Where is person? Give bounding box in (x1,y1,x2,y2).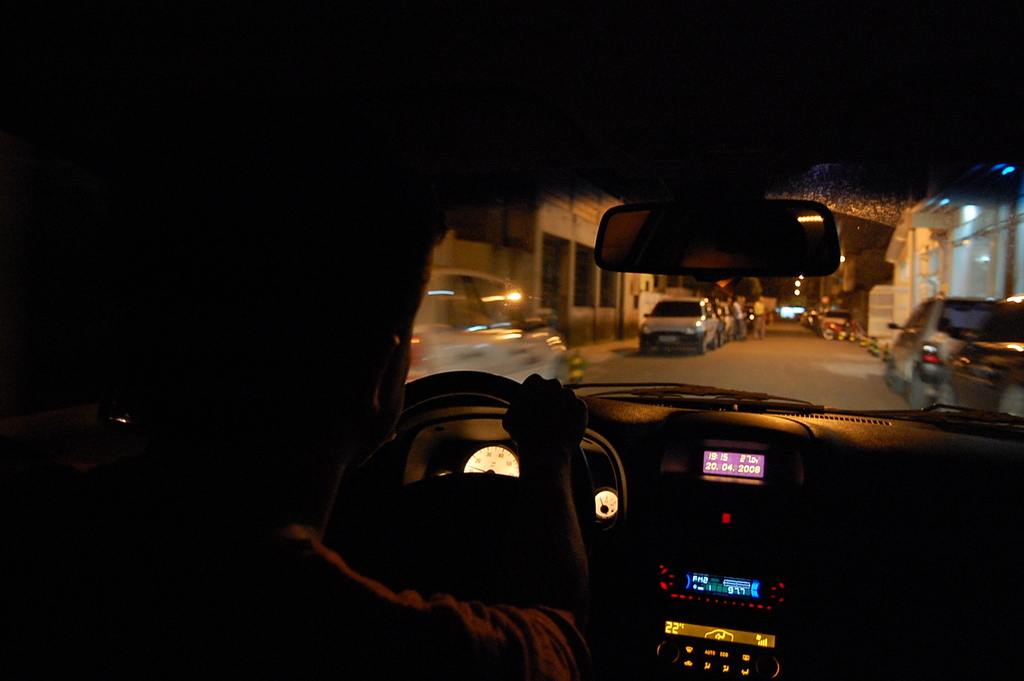
(729,297,748,336).
